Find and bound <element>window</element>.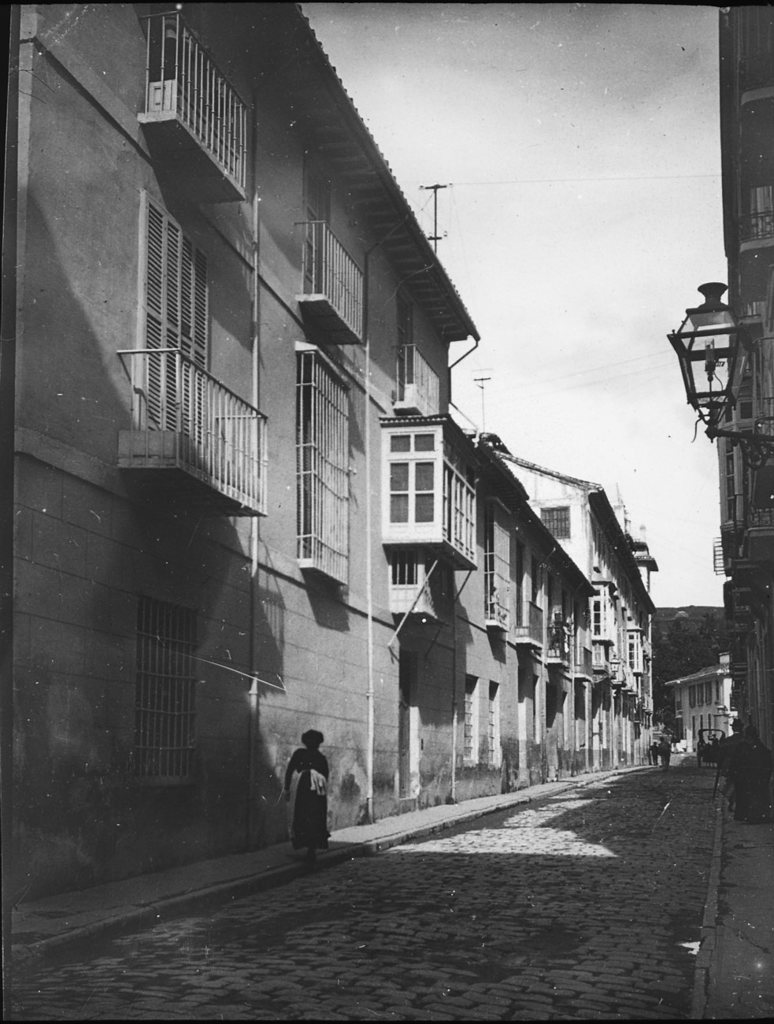
Bound: l=450, t=677, r=482, b=761.
